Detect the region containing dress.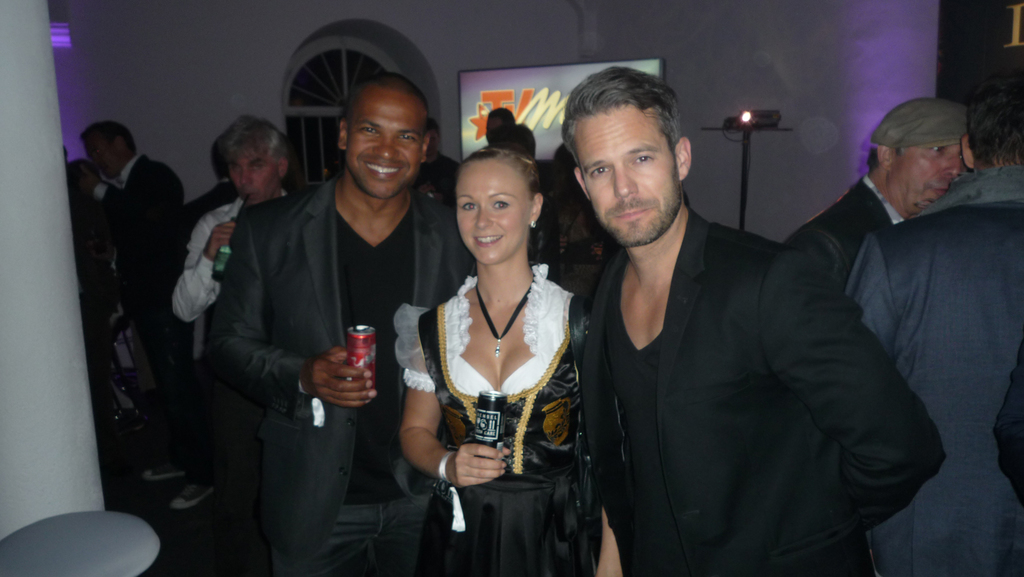
[x1=391, y1=259, x2=589, y2=576].
